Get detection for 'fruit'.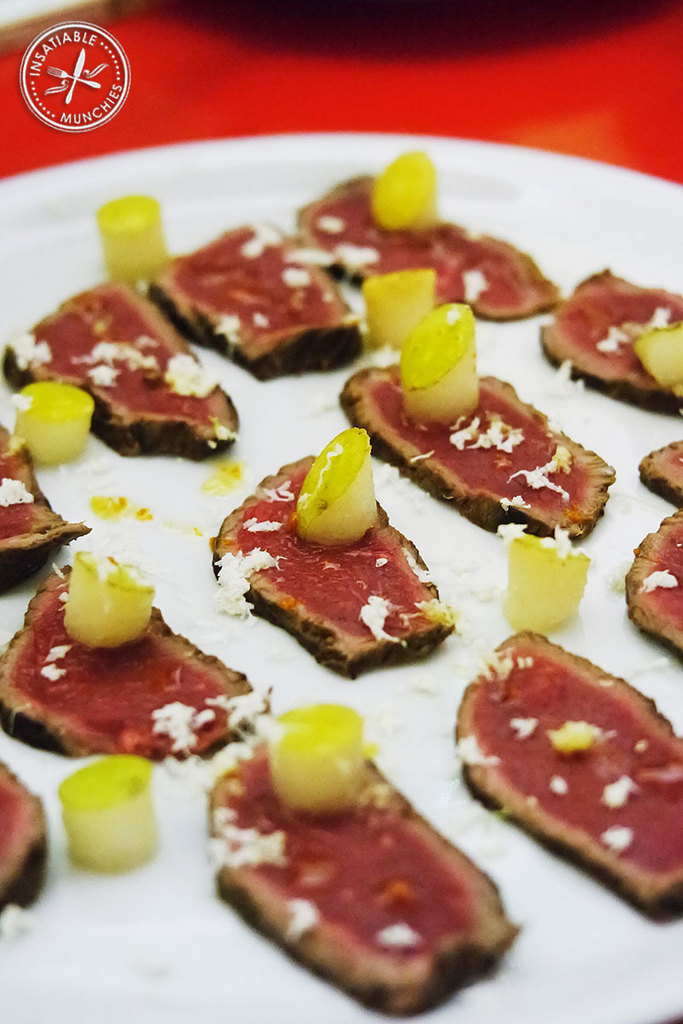
Detection: rect(360, 265, 436, 347).
